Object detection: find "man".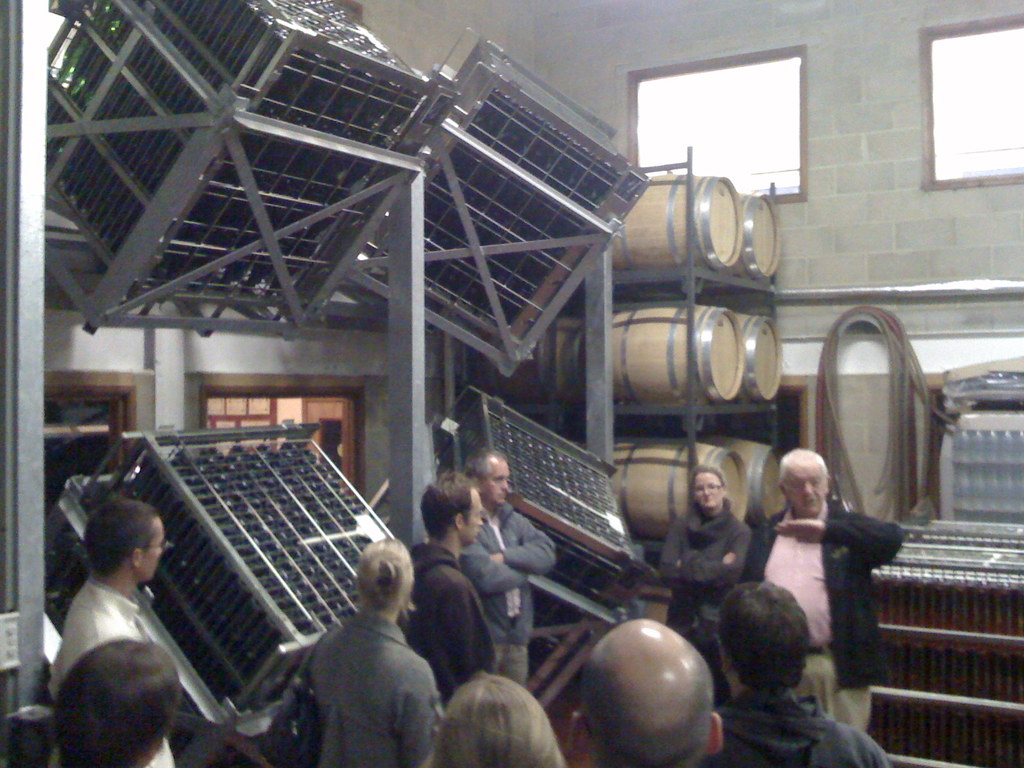
(716, 585, 891, 767).
